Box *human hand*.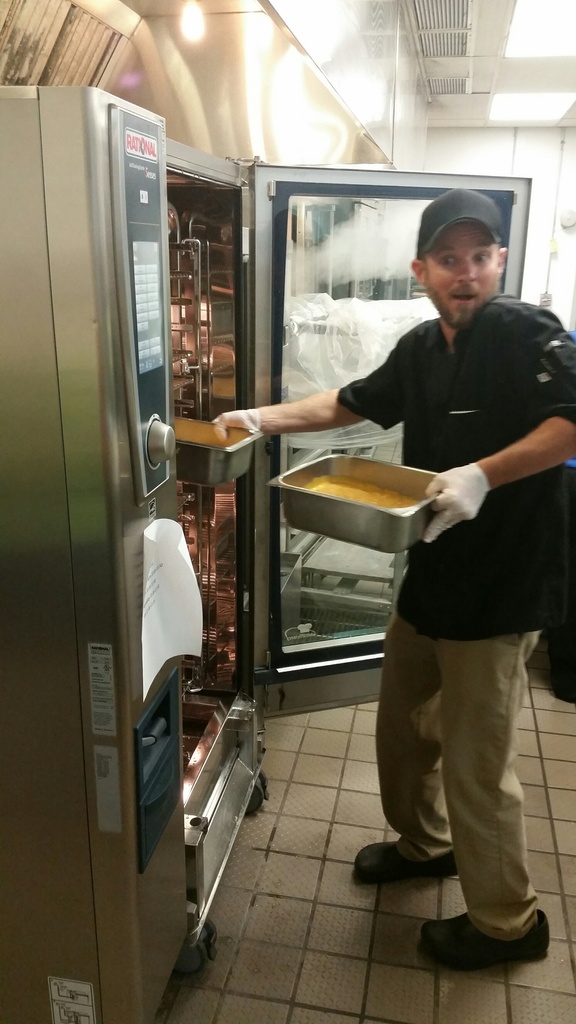
(211,407,269,444).
